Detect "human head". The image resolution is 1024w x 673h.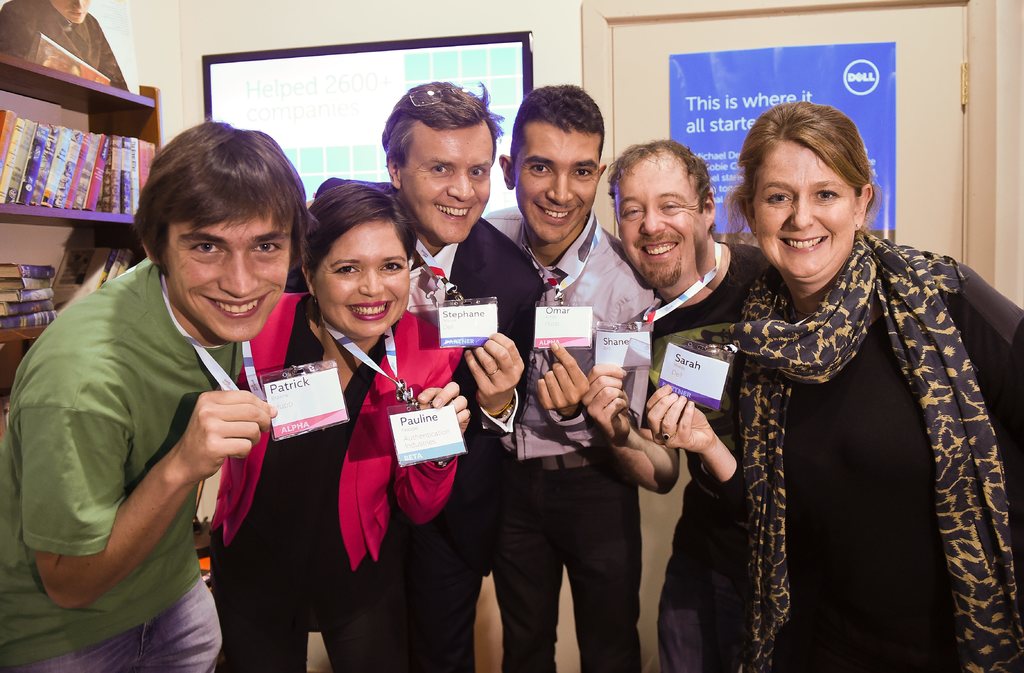
x1=606 y1=136 x2=717 y2=289.
